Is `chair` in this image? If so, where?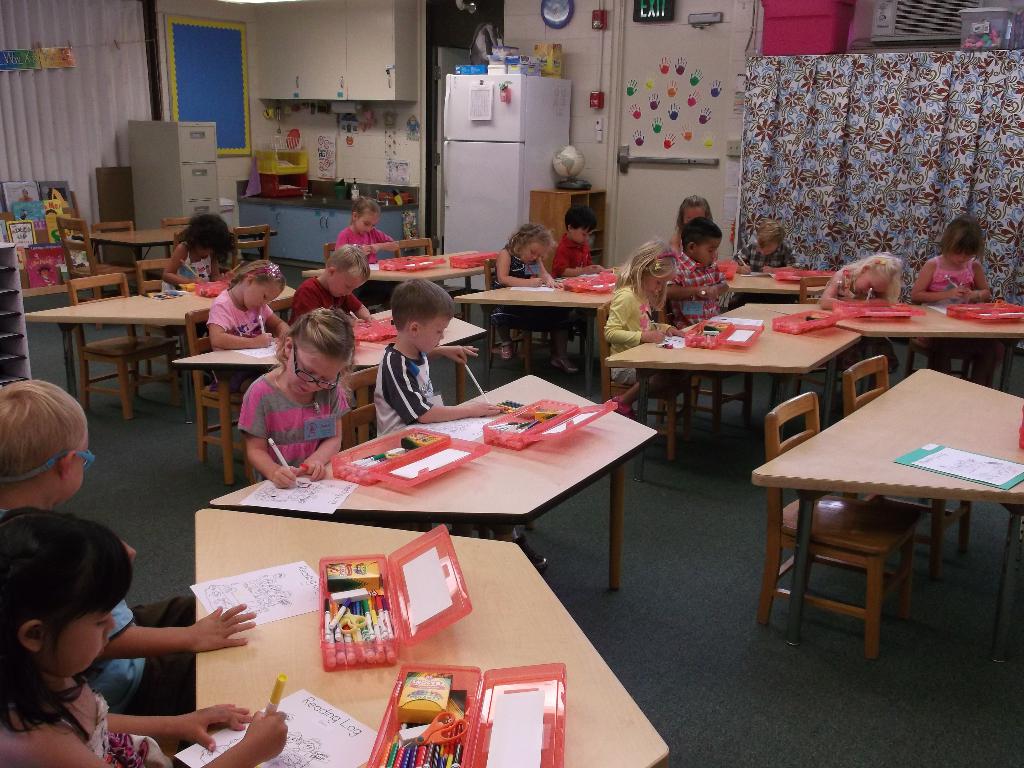
Yes, at <bbox>92, 220, 136, 260</bbox>.
